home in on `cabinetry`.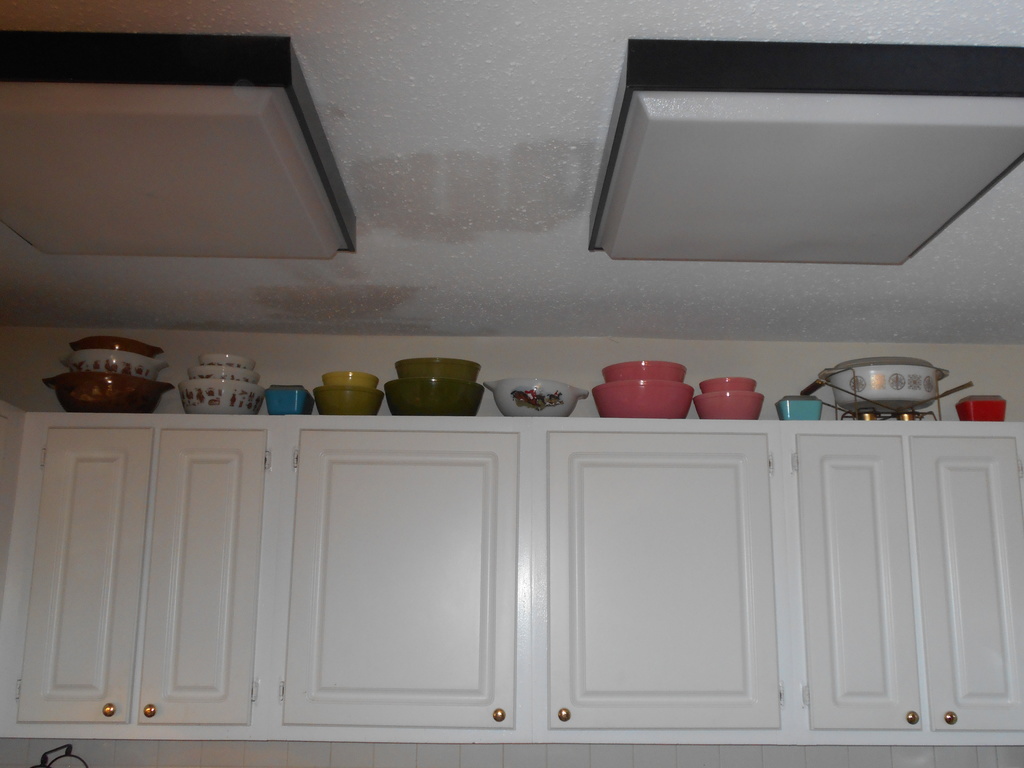
Homed in at x1=796, y1=433, x2=1023, y2=726.
